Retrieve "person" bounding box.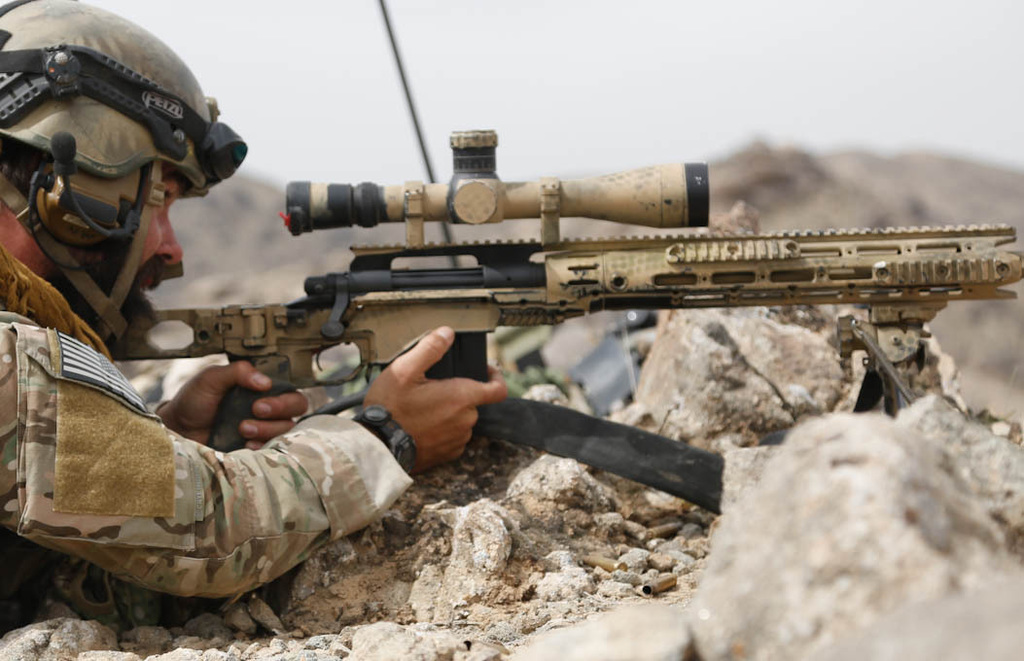
Bounding box: (0, 0, 505, 598).
